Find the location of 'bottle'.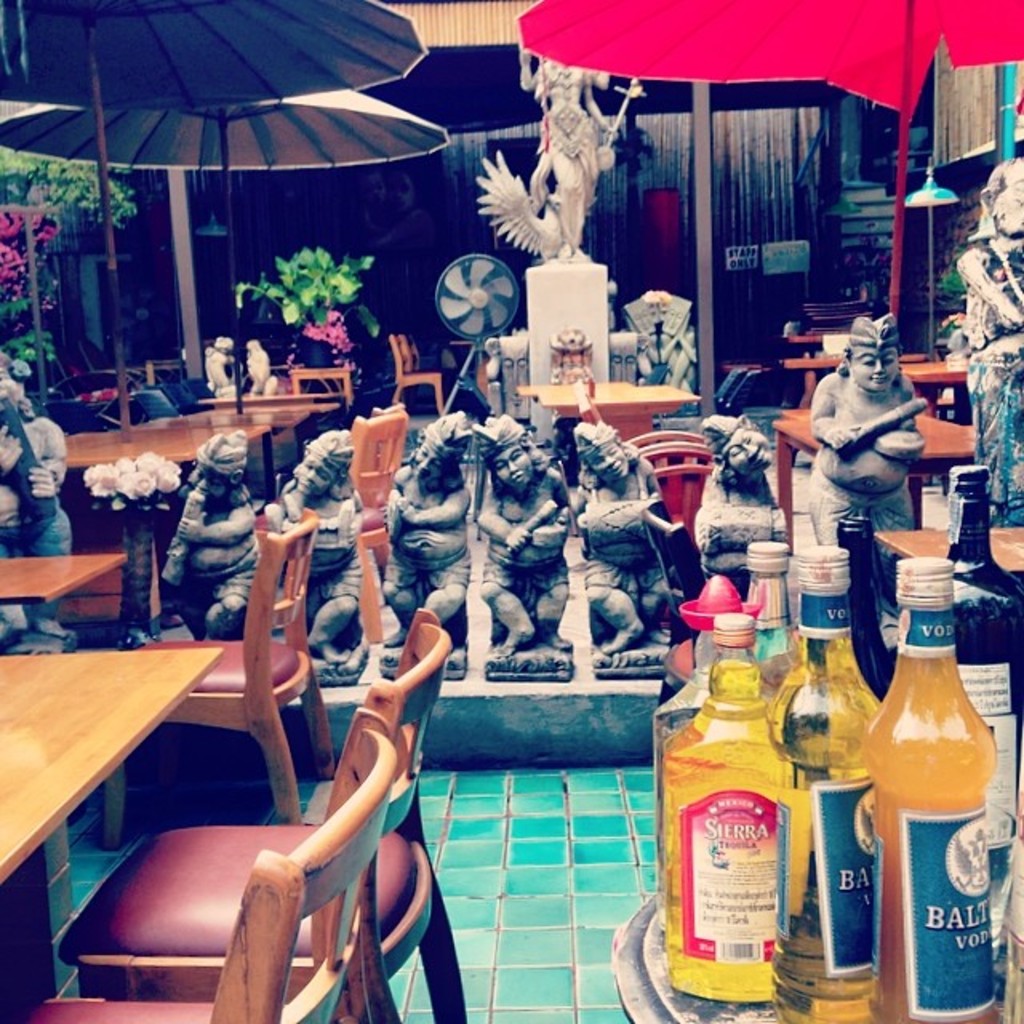
Location: 874,550,990,1022.
